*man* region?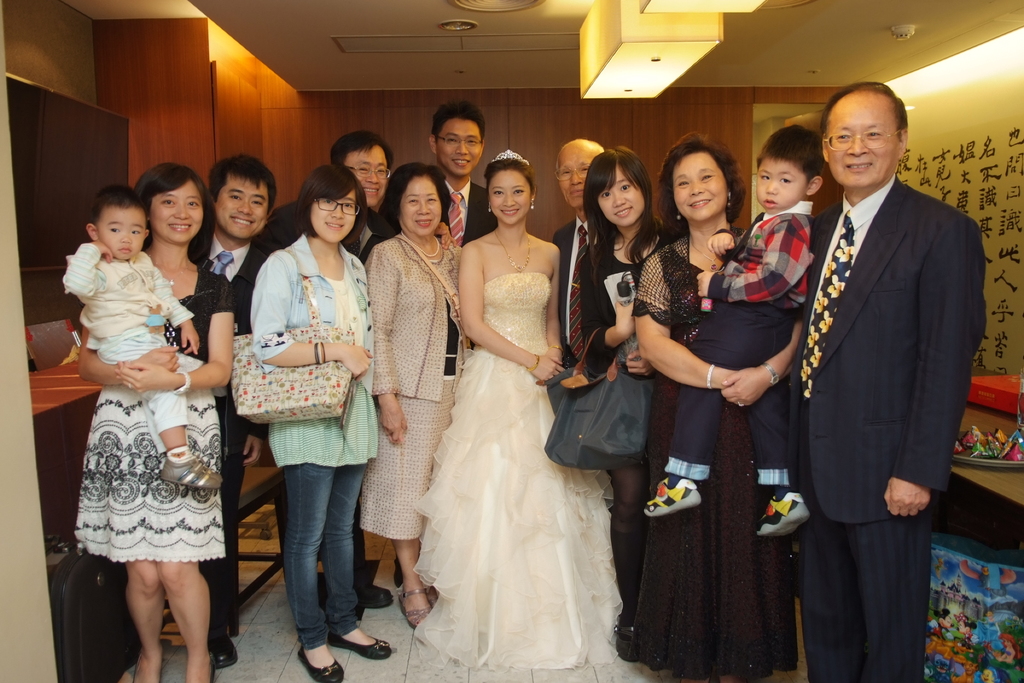
[left=543, top=130, right=623, bottom=374]
